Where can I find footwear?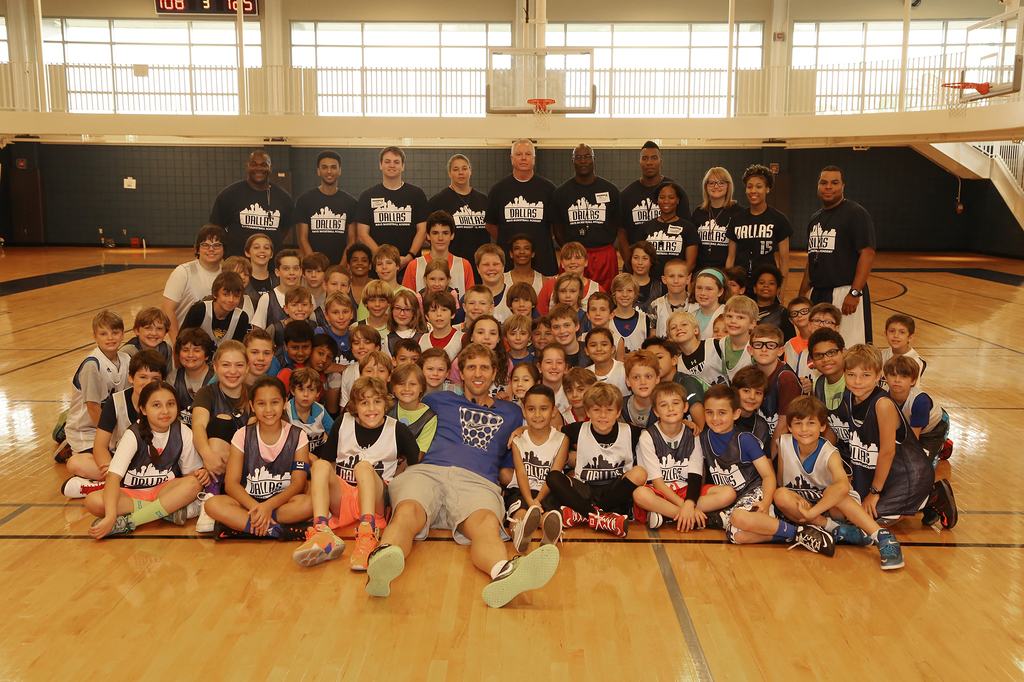
You can find it at bbox=(829, 519, 876, 548).
